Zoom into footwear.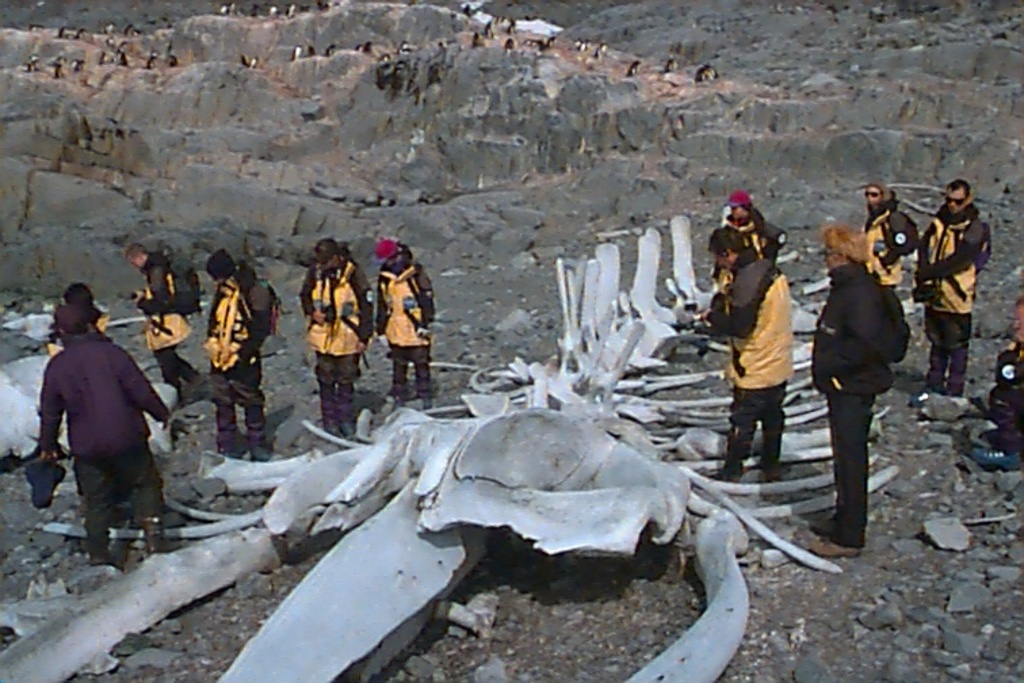
Zoom target: BBox(137, 515, 188, 558).
